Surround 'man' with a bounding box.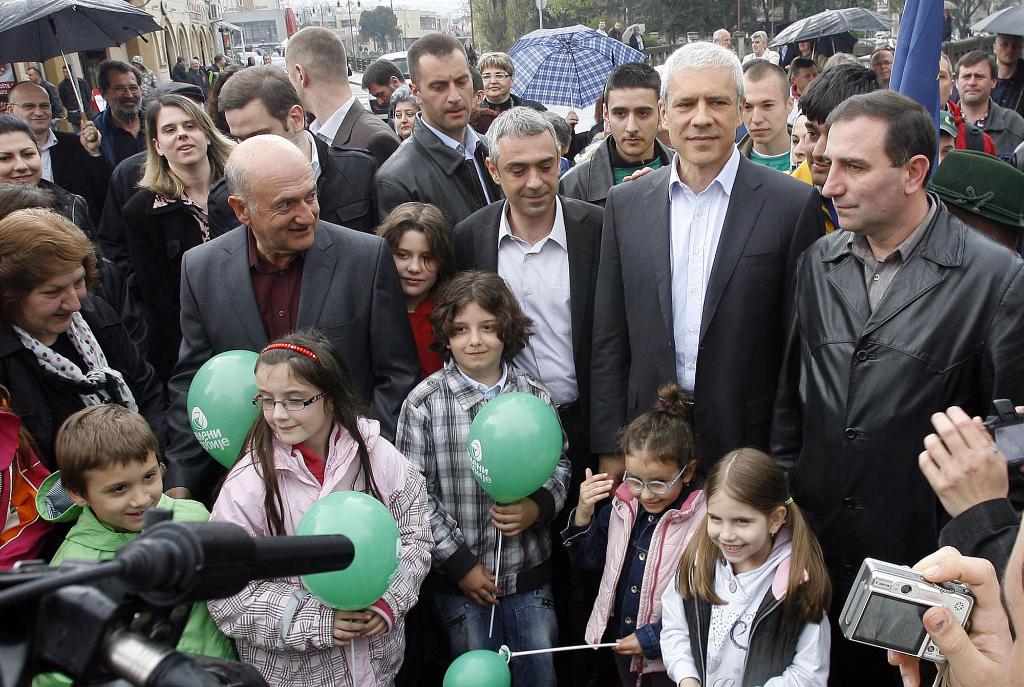
bbox(714, 28, 731, 49).
